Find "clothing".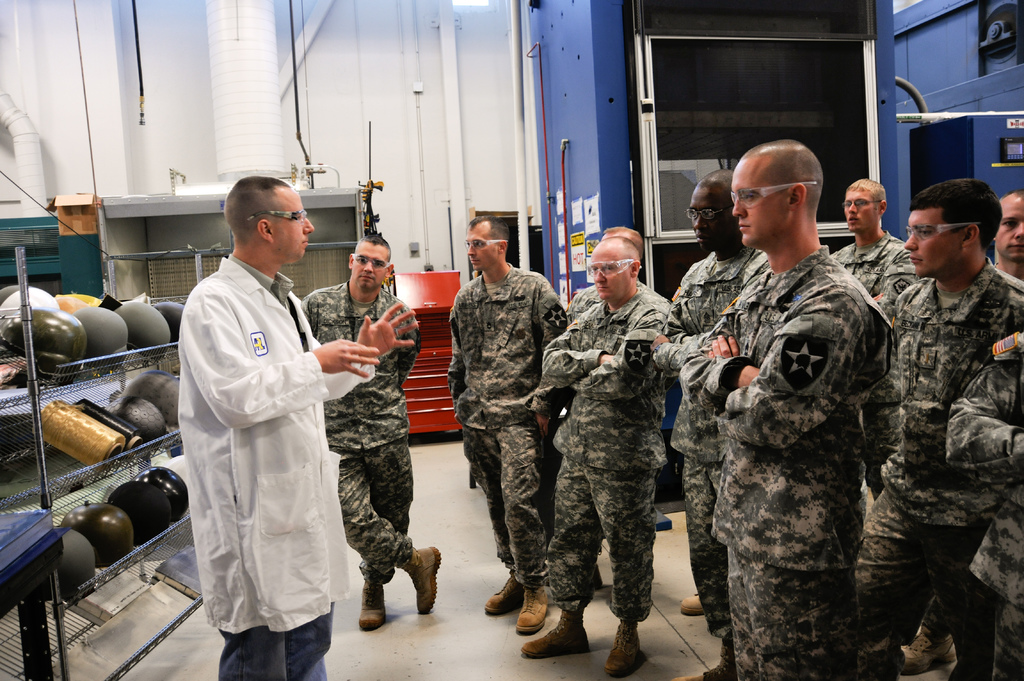
{"left": 307, "top": 283, "right": 414, "bottom": 582}.
